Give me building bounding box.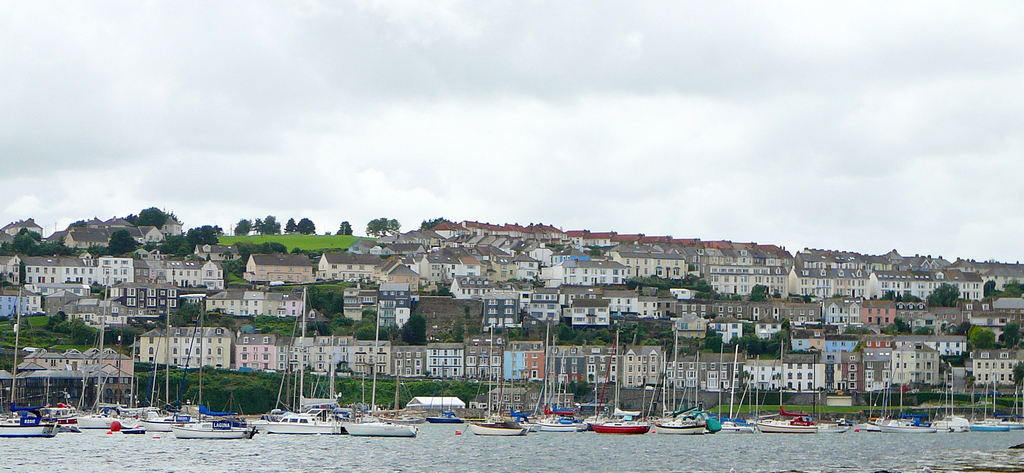
344,283,377,320.
